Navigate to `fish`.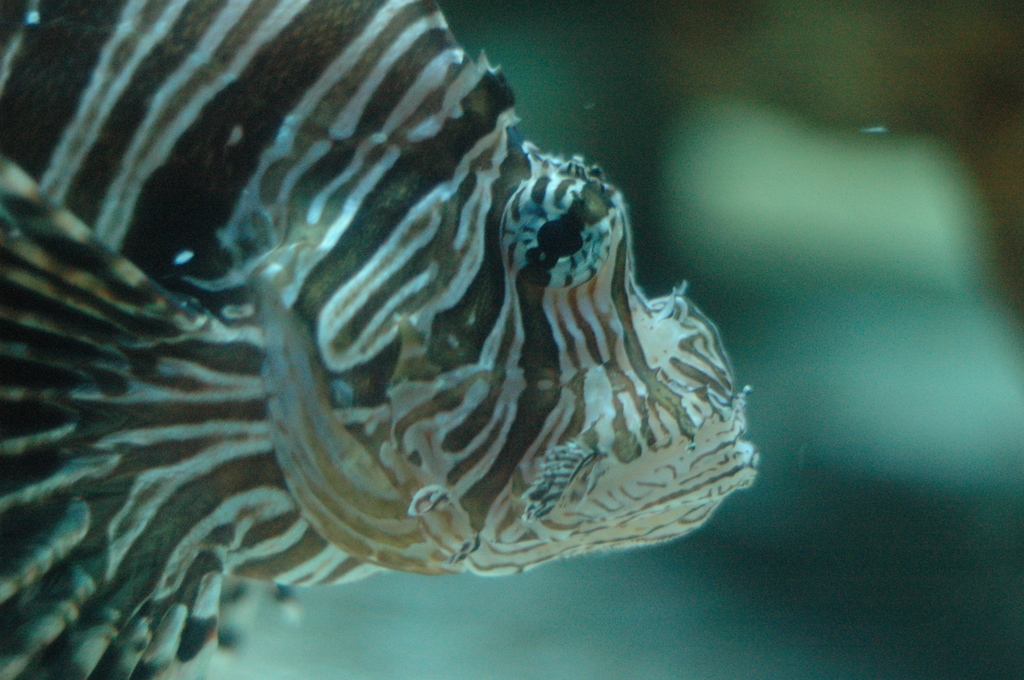
Navigation target: [80, 0, 776, 633].
